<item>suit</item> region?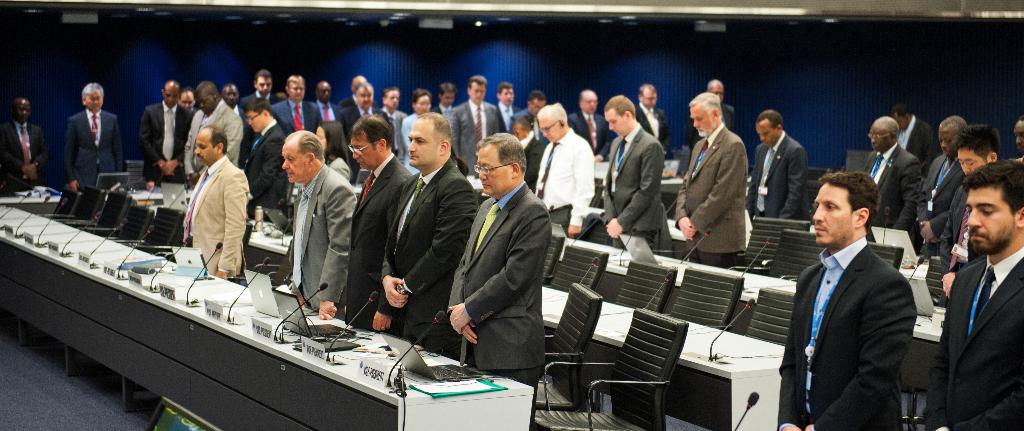
<box>745,130,808,225</box>
